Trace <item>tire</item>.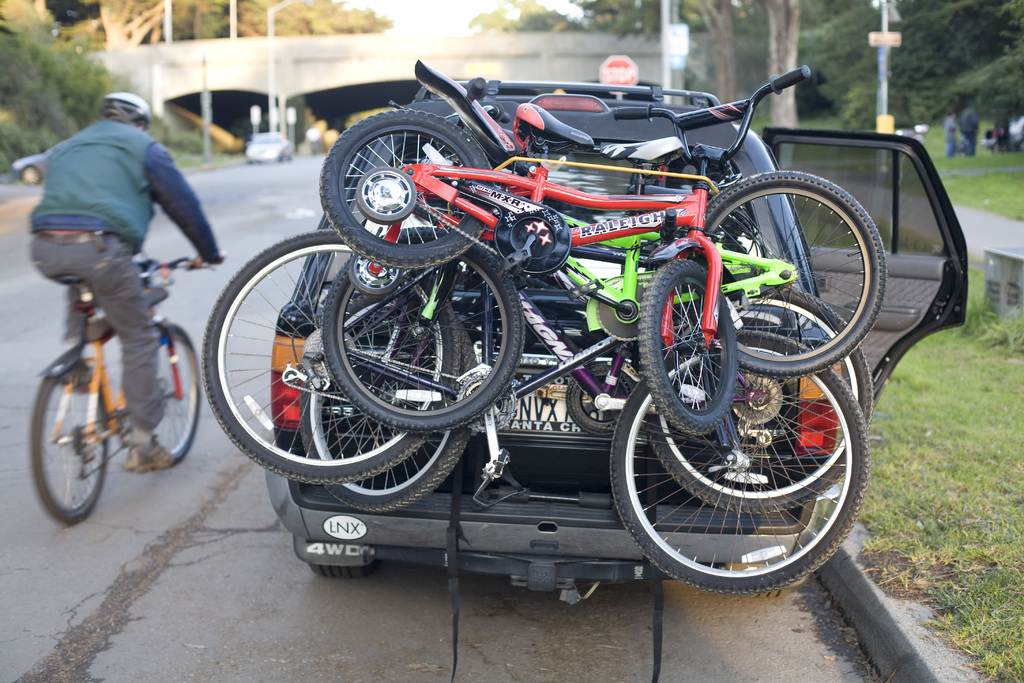
Traced to 706, 167, 887, 382.
